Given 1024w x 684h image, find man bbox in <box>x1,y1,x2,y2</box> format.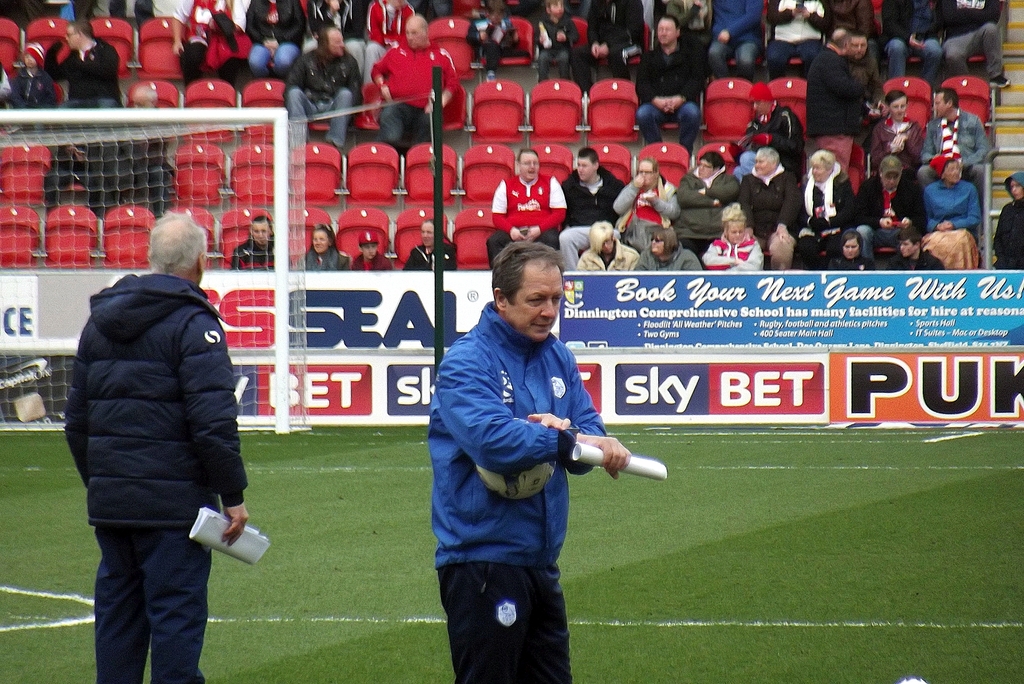
<box>635,13,710,160</box>.
